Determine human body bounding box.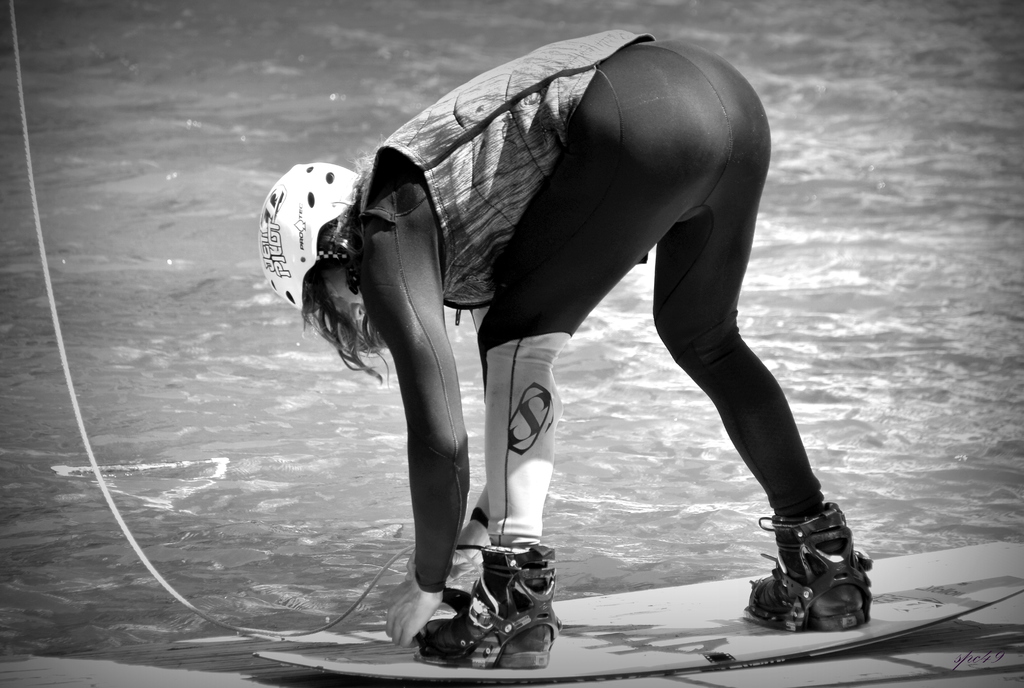
Determined: (x1=267, y1=39, x2=835, y2=639).
